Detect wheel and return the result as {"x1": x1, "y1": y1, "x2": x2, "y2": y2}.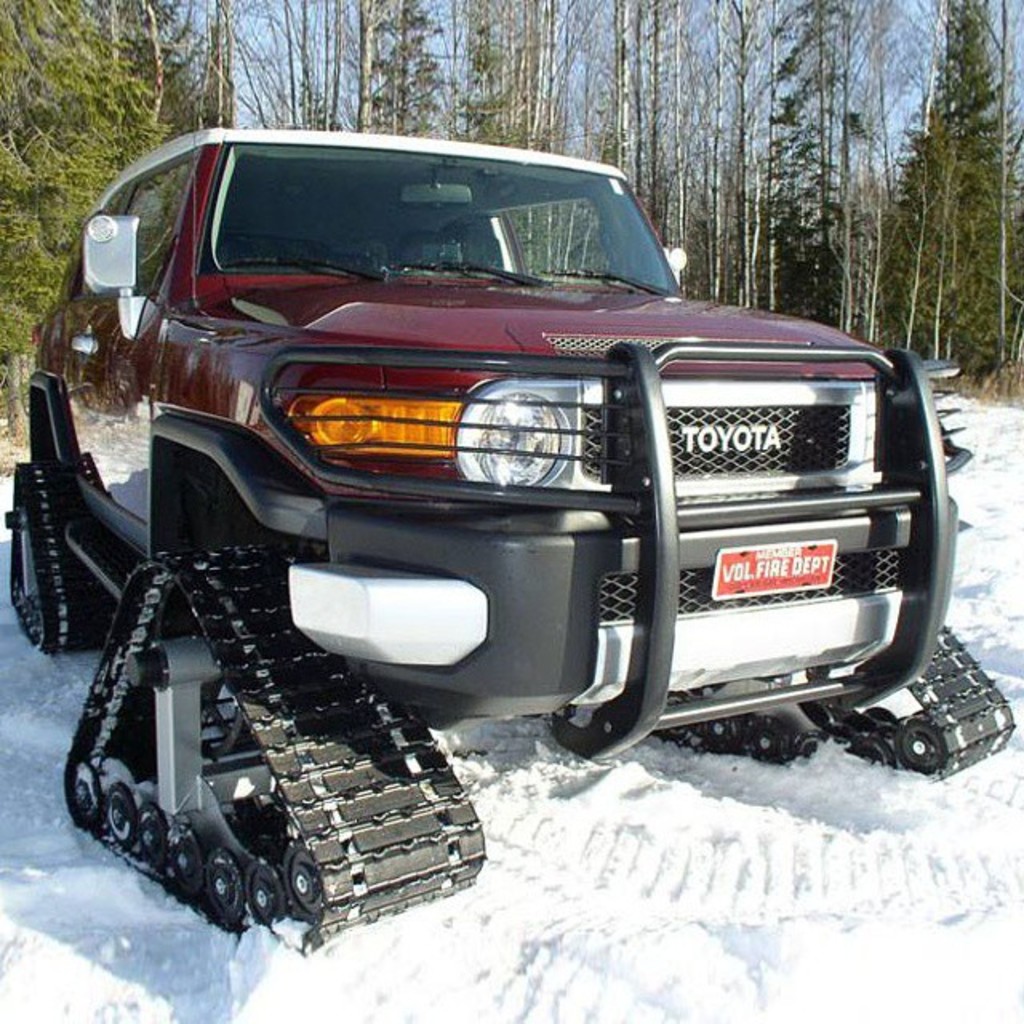
{"x1": 134, "y1": 802, "x2": 168, "y2": 858}.
